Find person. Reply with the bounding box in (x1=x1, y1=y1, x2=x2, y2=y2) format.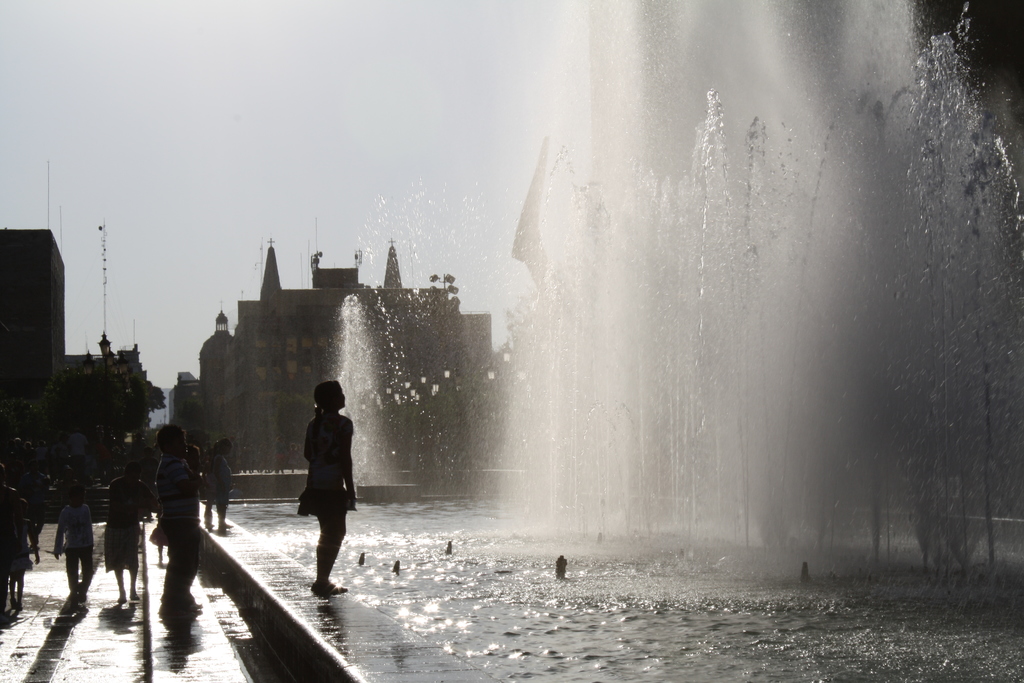
(x1=8, y1=498, x2=42, y2=612).
